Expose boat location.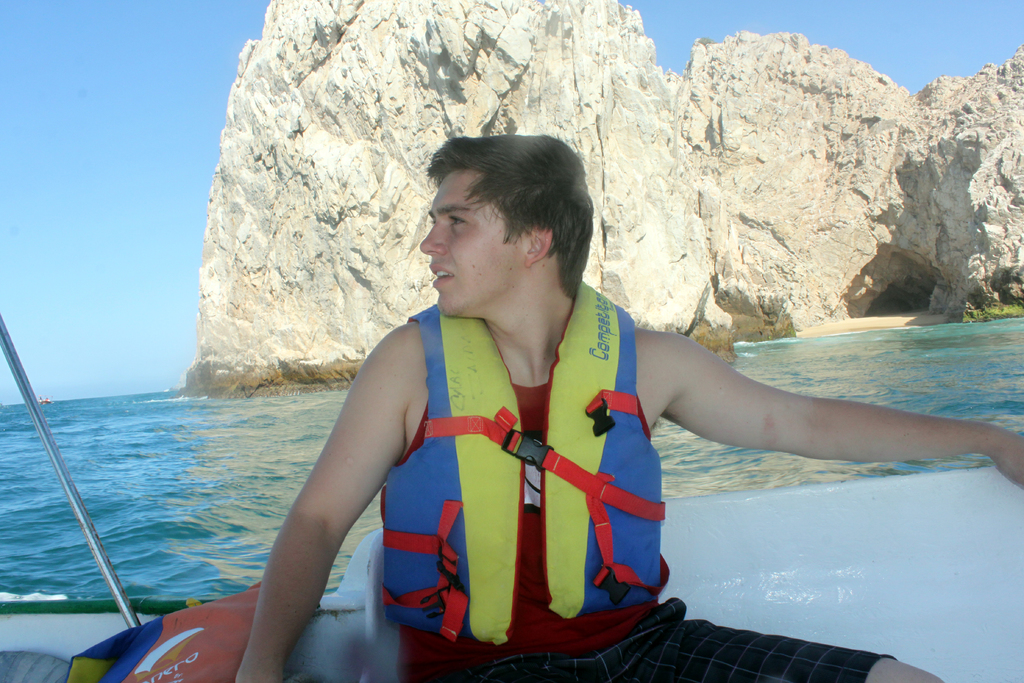
Exposed at left=0, top=314, right=1023, bottom=682.
